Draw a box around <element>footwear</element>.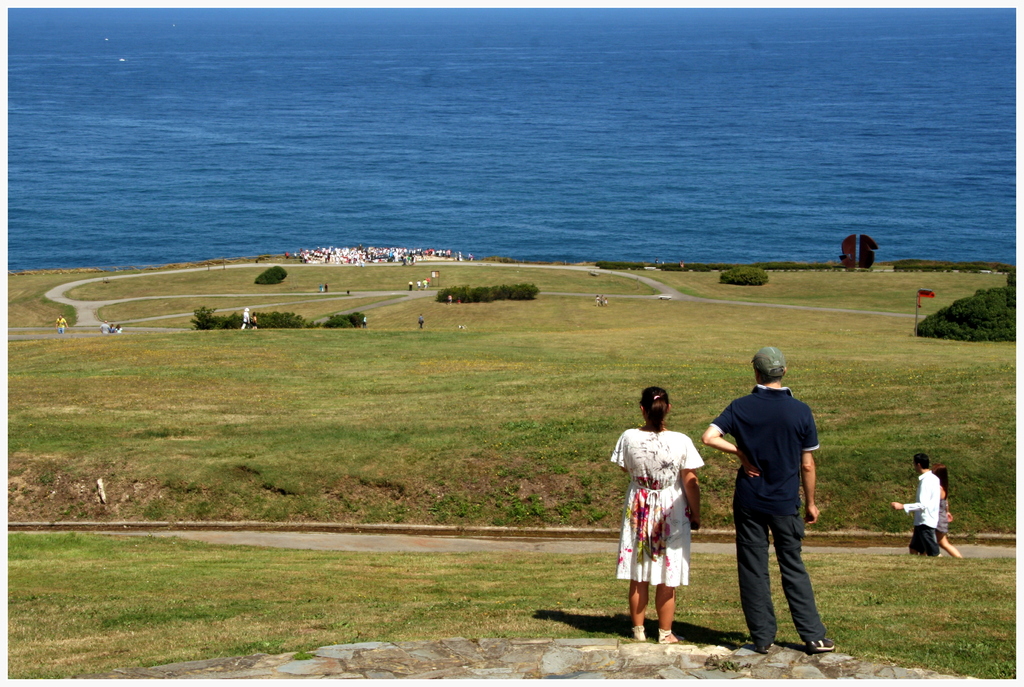
pyautogui.locateOnScreen(634, 624, 648, 643).
